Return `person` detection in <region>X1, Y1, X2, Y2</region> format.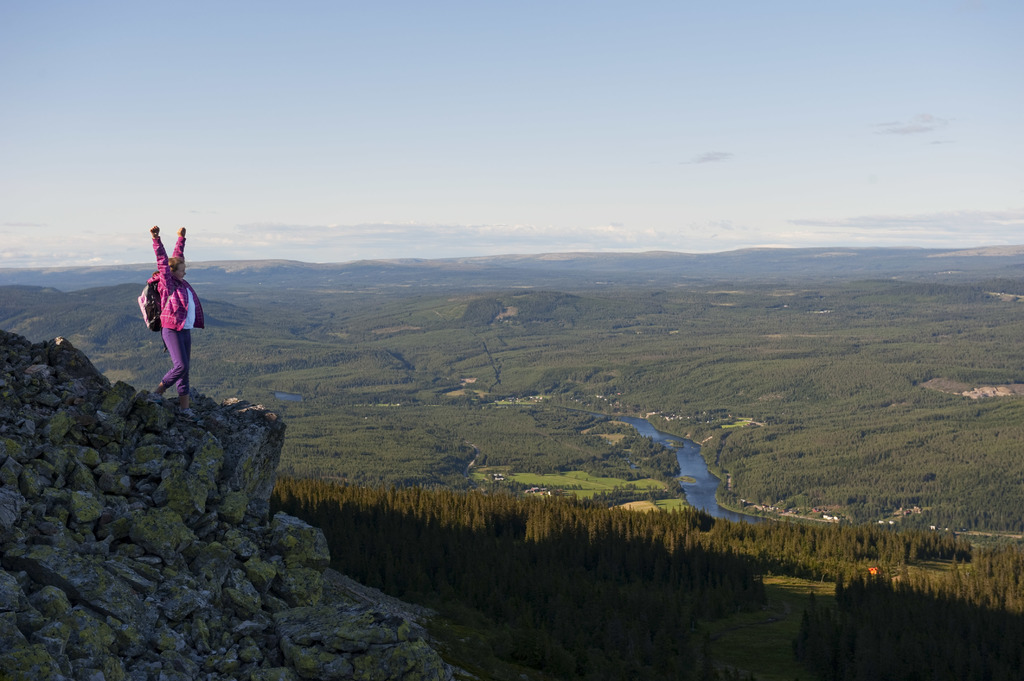
<region>135, 214, 206, 399</region>.
